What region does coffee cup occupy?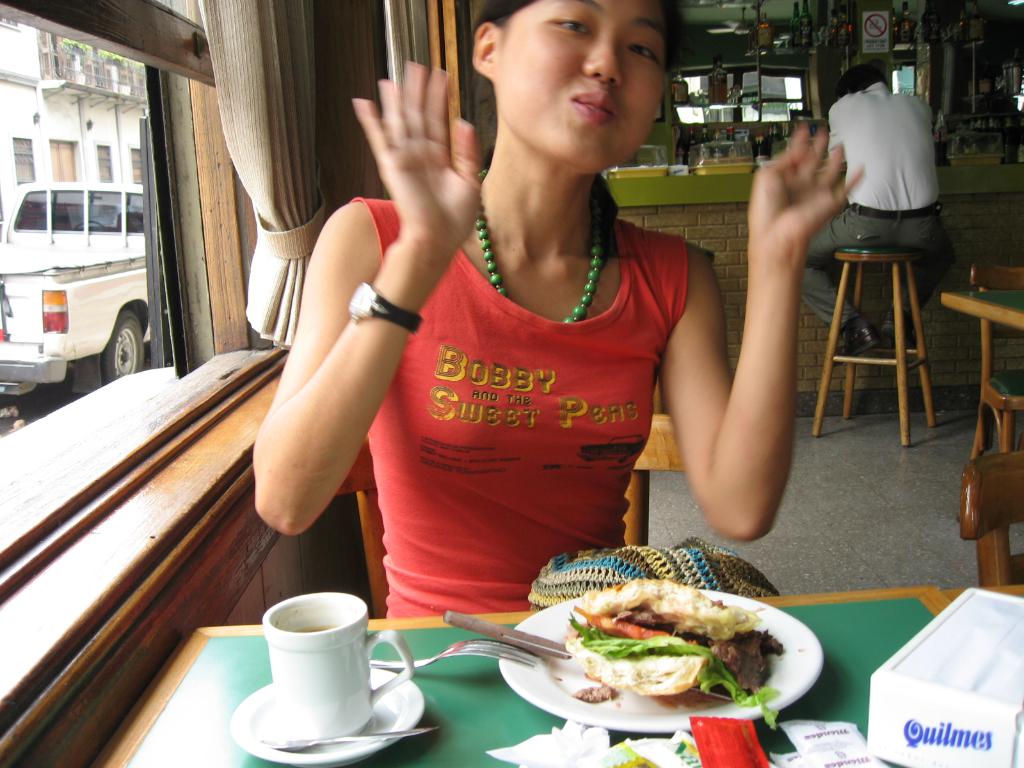
[left=260, top=589, right=417, bottom=749].
